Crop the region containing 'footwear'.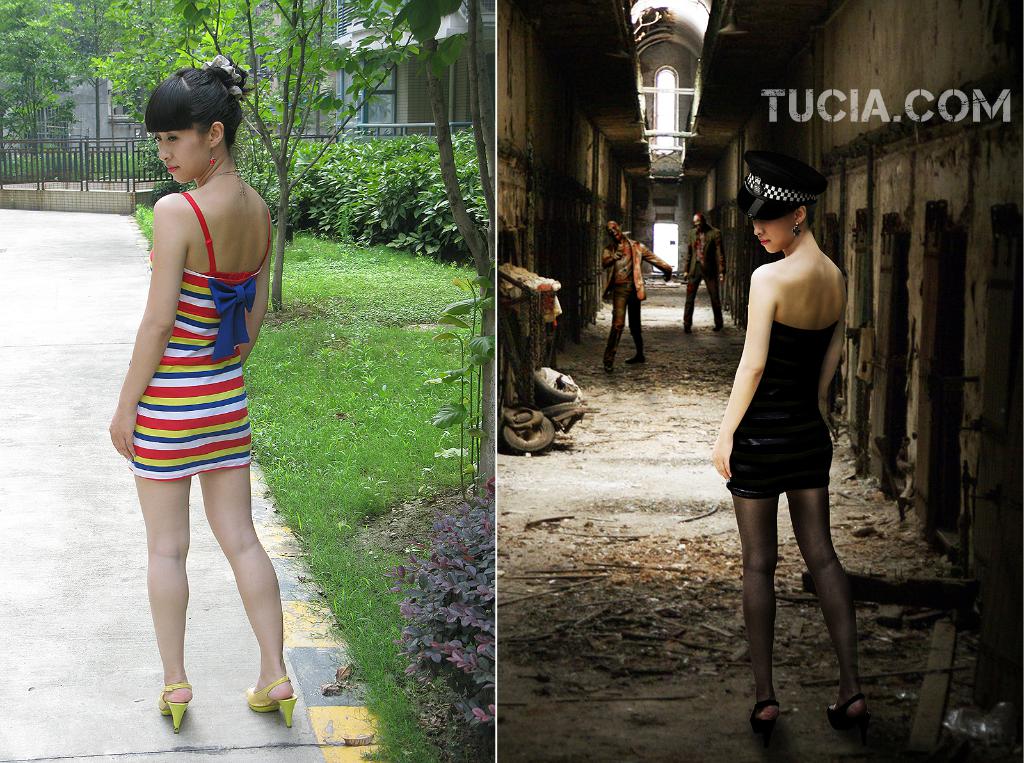
Crop region: [602,352,620,376].
